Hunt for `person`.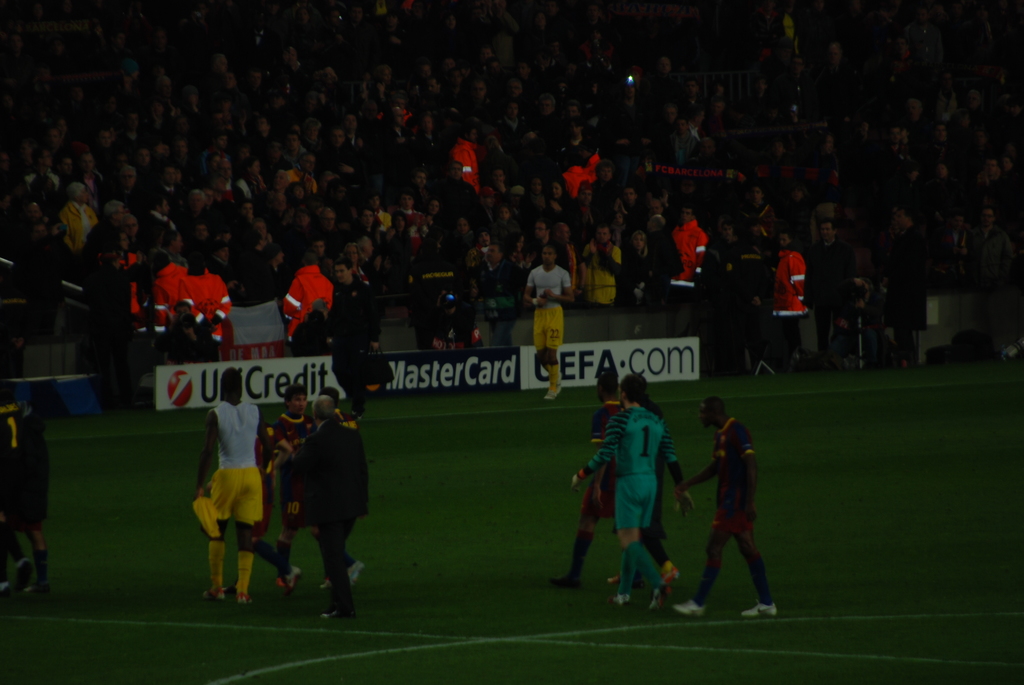
Hunted down at (448, 112, 486, 205).
